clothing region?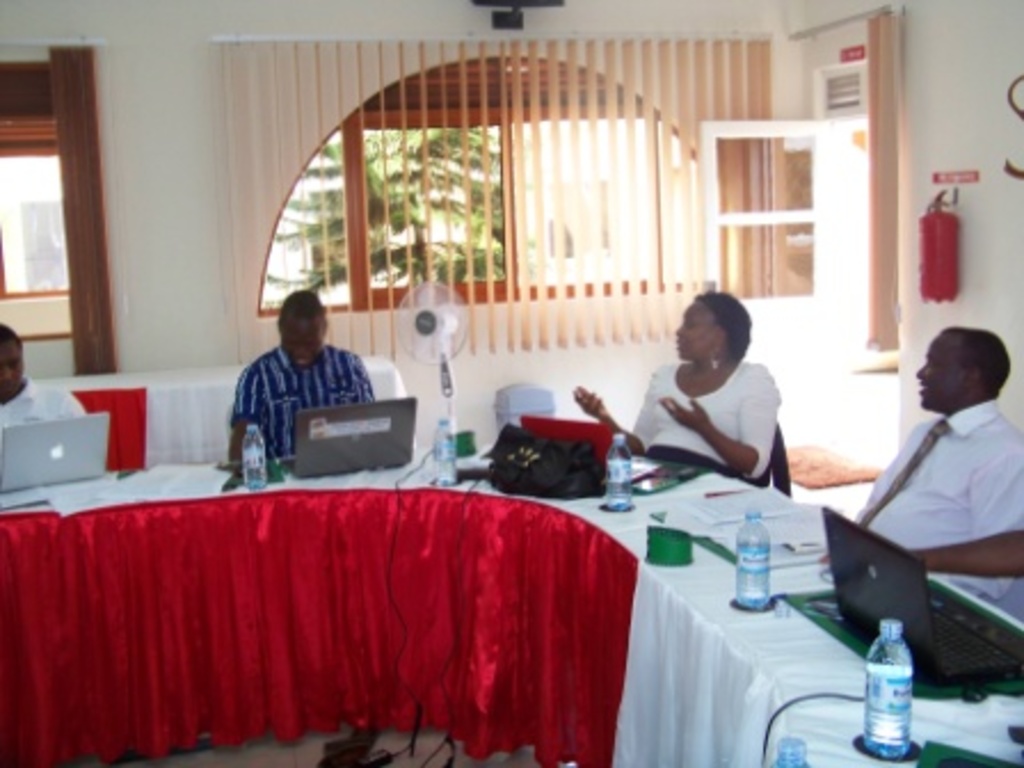
0:370:105:423
